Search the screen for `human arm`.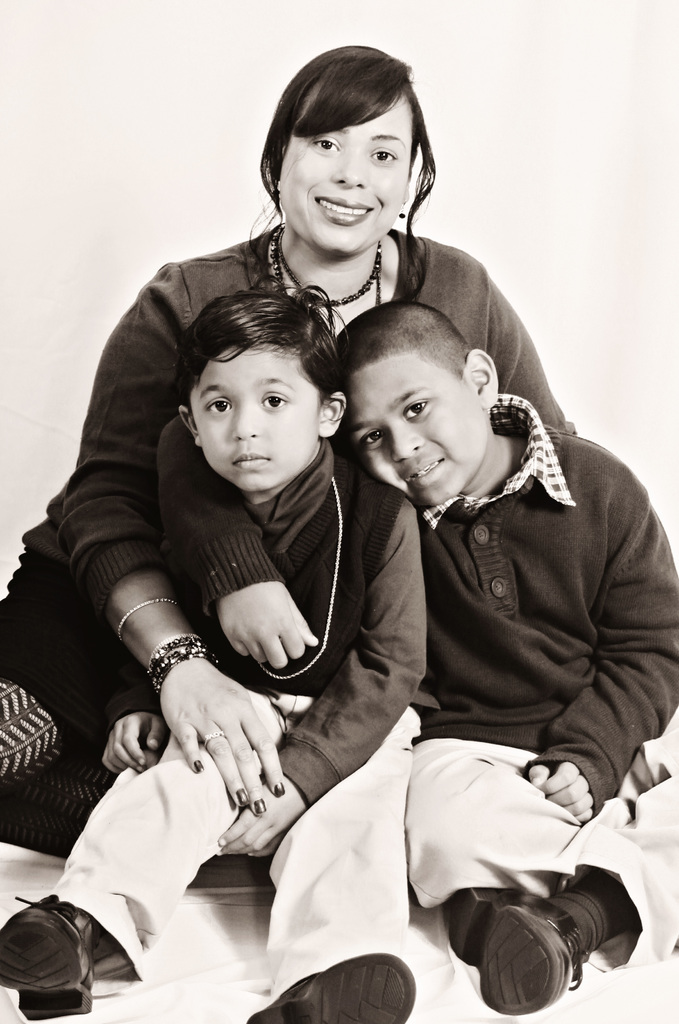
Found at box=[97, 652, 168, 777].
